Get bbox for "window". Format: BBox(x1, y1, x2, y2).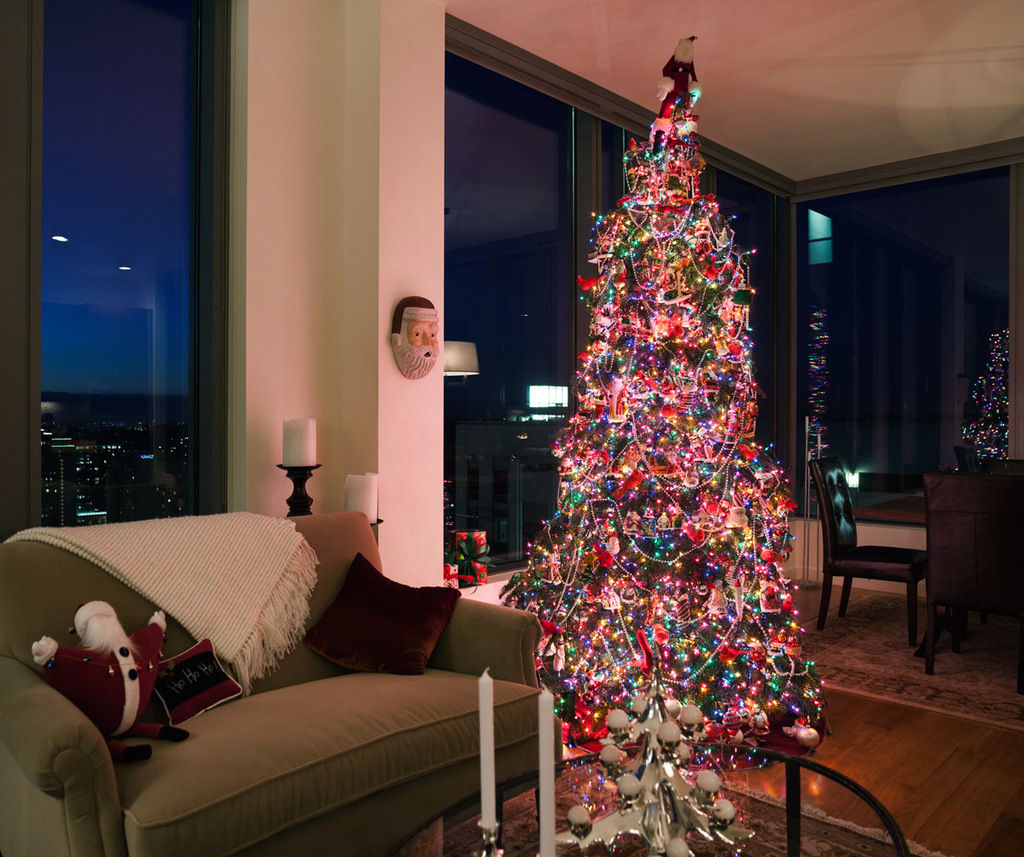
BBox(804, 208, 830, 265).
